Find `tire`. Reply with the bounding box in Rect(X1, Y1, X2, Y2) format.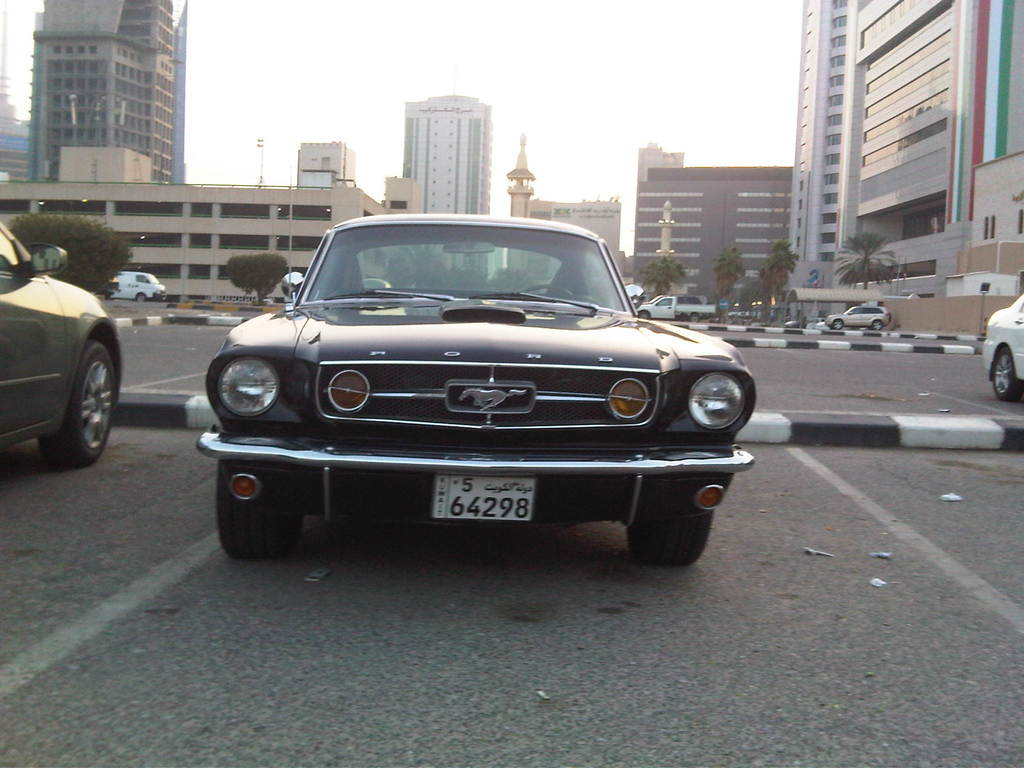
Rect(37, 339, 115, 465).
